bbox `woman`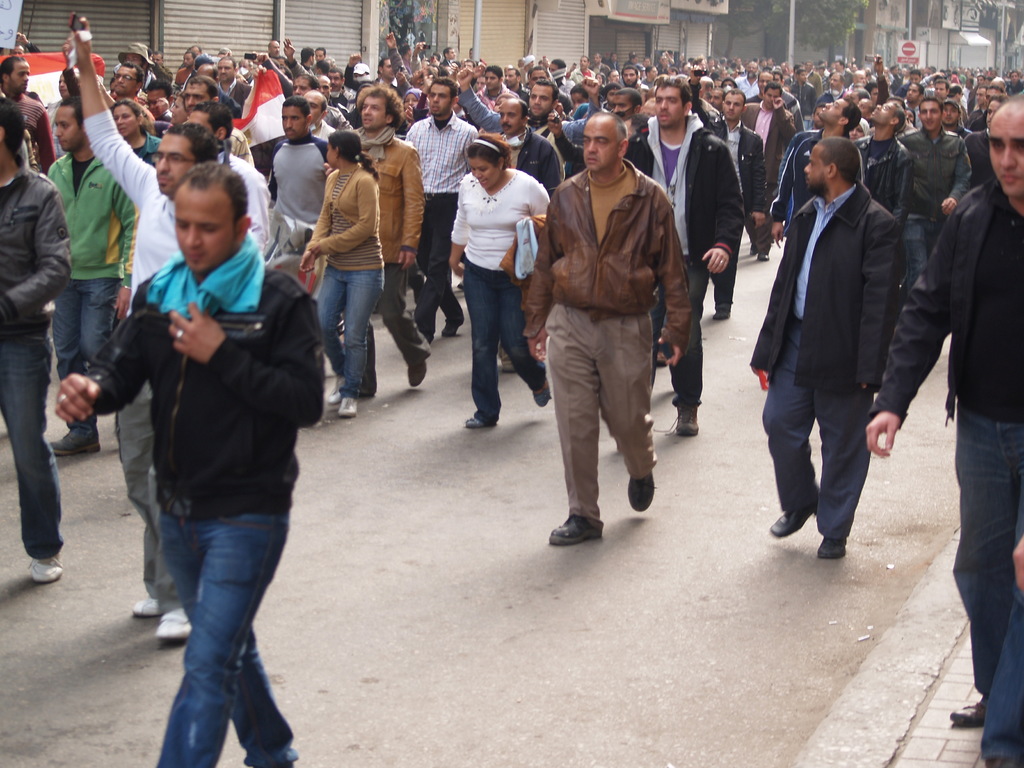
<region>115, 95, 165, 169</region>
